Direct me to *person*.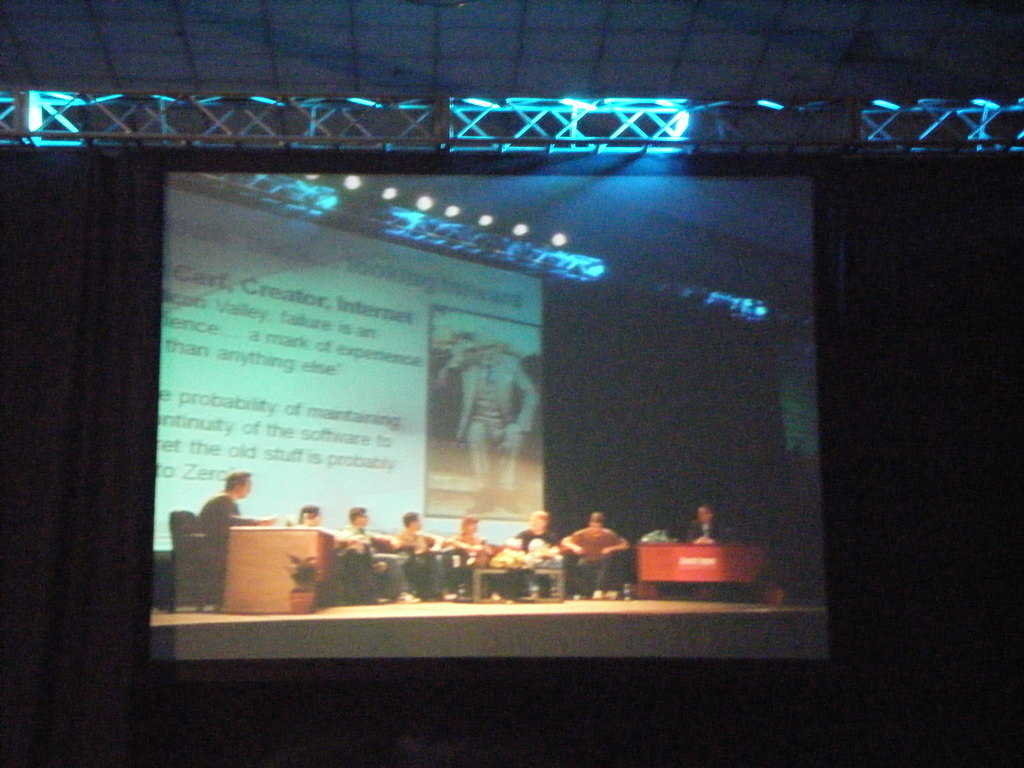
Direction: {"x1": 196, "y1": 471, "x2": 276, "y2": 589}.
